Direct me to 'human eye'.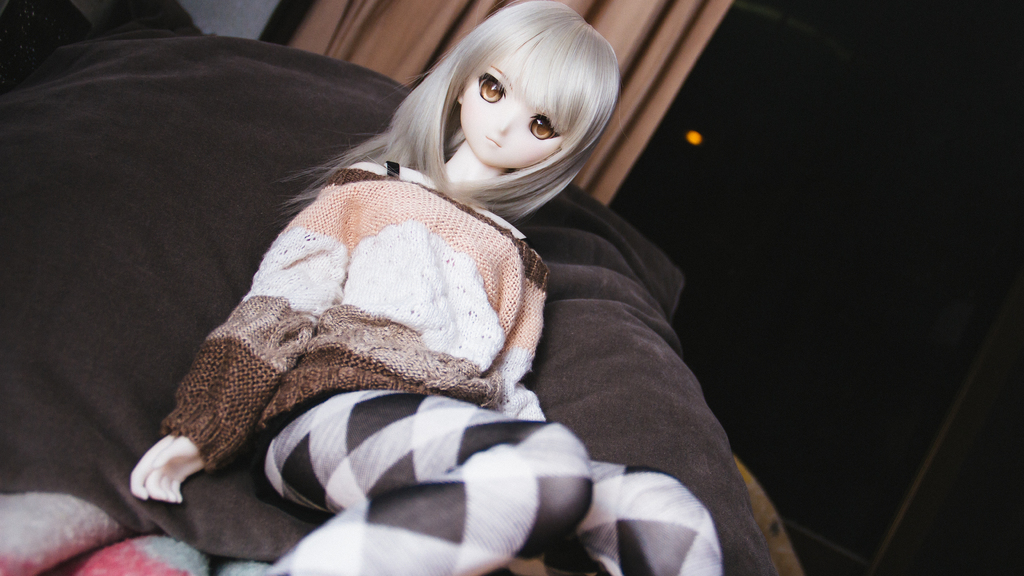
Direction: 478, 69, 504, 106.
